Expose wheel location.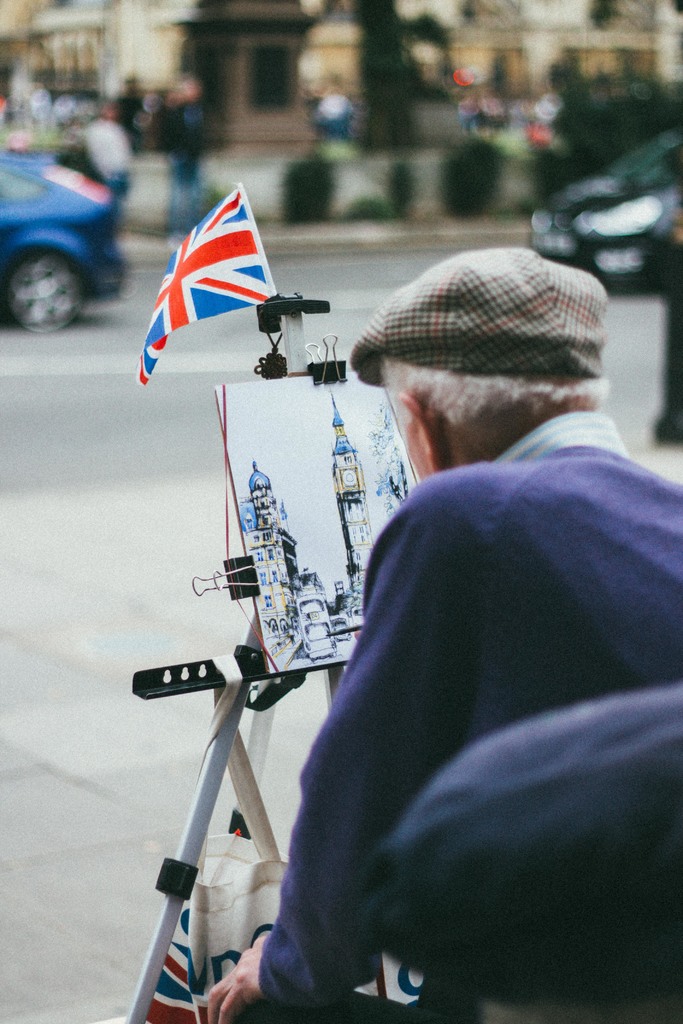
Exposed at bbox=(9, 241, 93, 344).
